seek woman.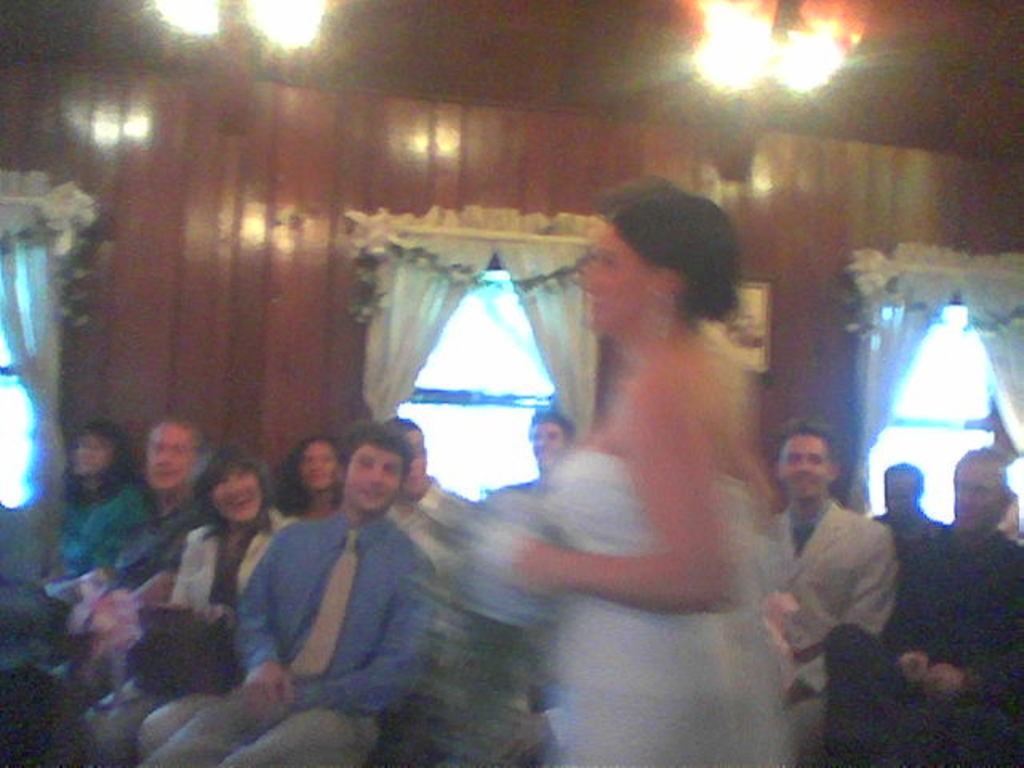
locate(40, 421, 149, 578).
